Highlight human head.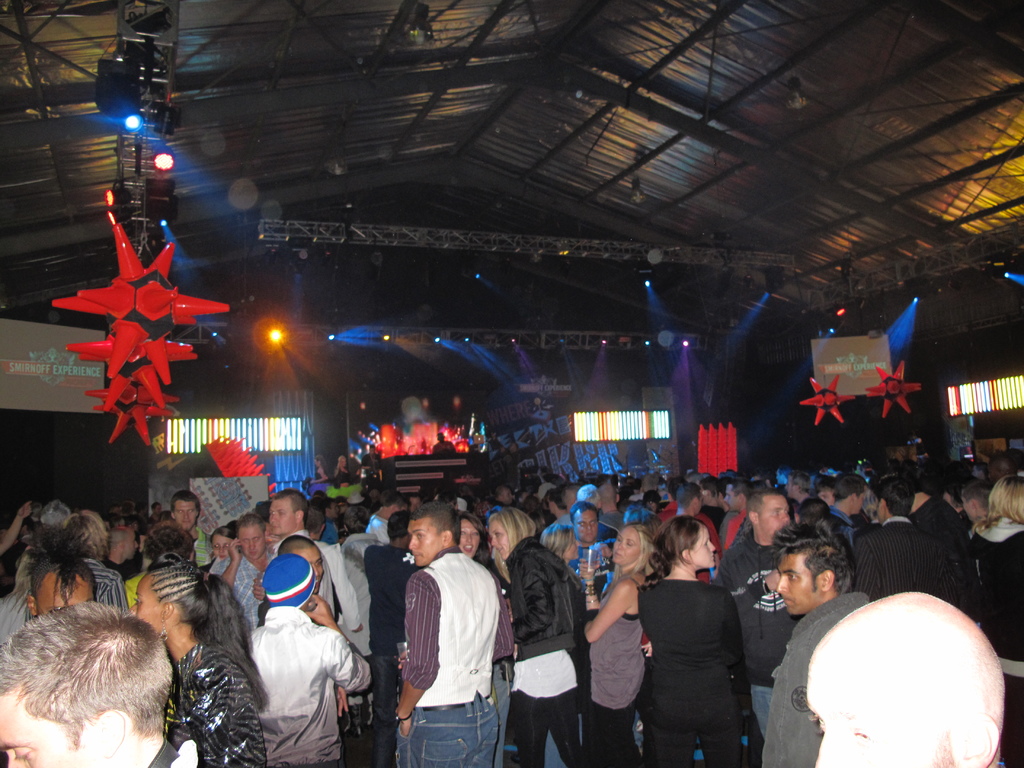
Highlighted region: rect(458, 512, 484, 562).
